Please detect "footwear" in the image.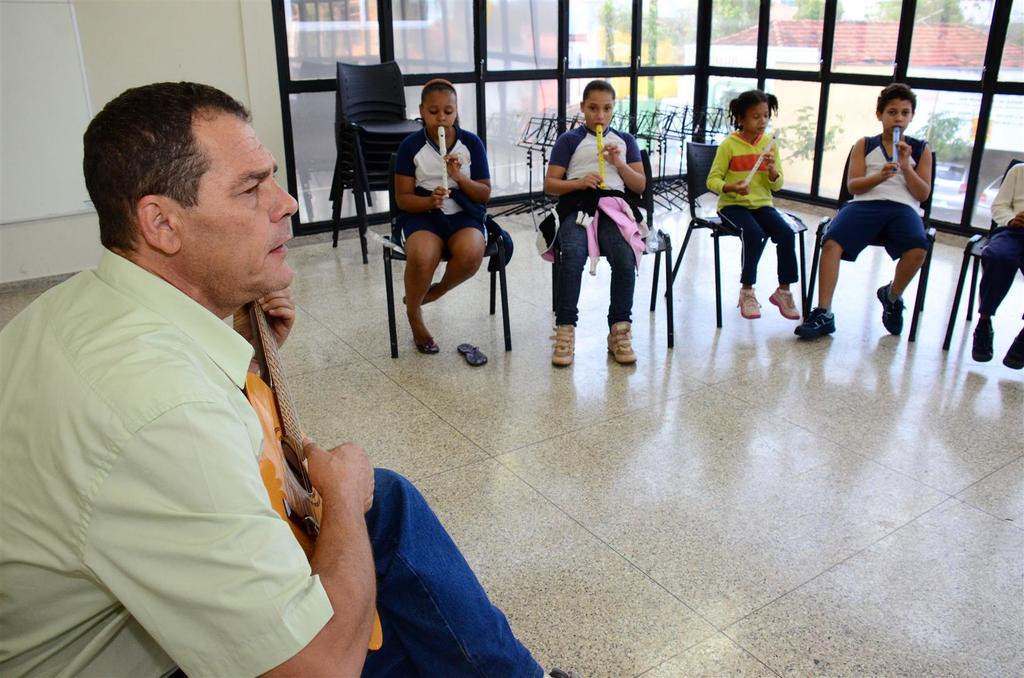
413,333,438,354.
